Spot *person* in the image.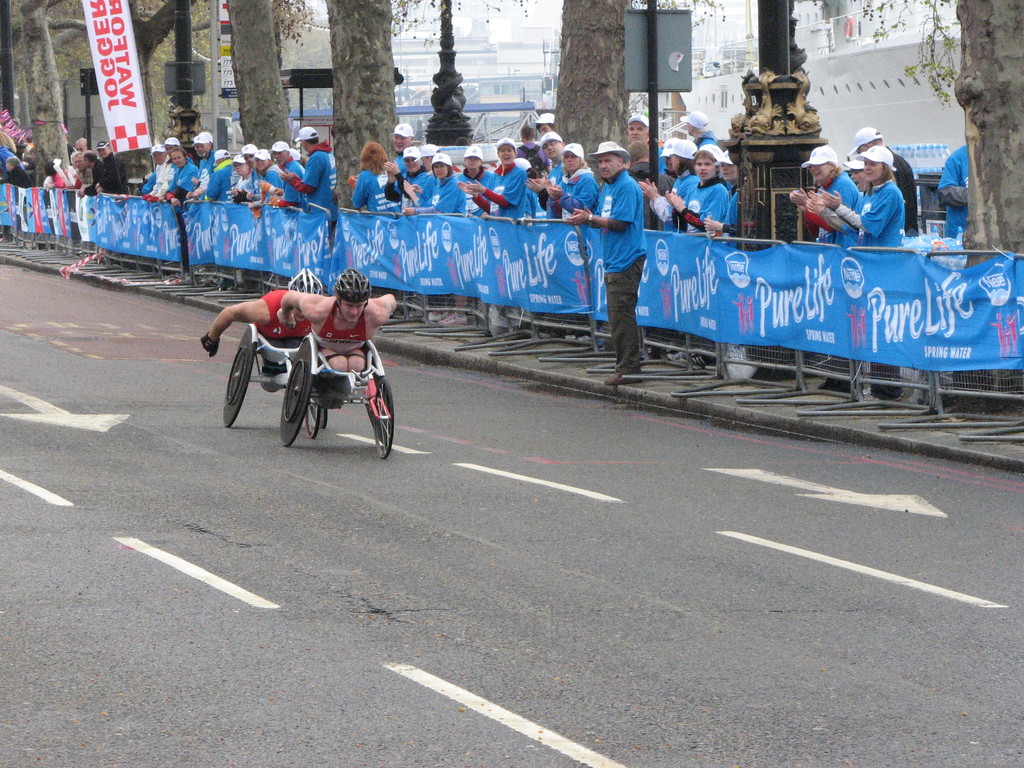
*person* found at Rect(781, 117, 924, 422).
